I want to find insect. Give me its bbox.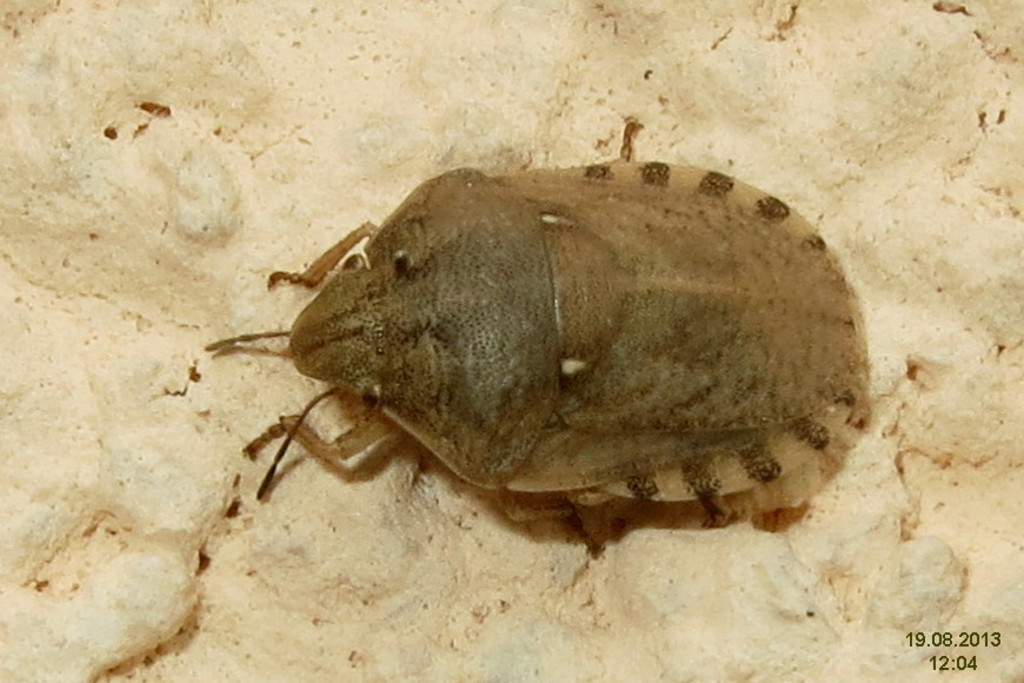
bbox=(201, 122, 873, 556).
